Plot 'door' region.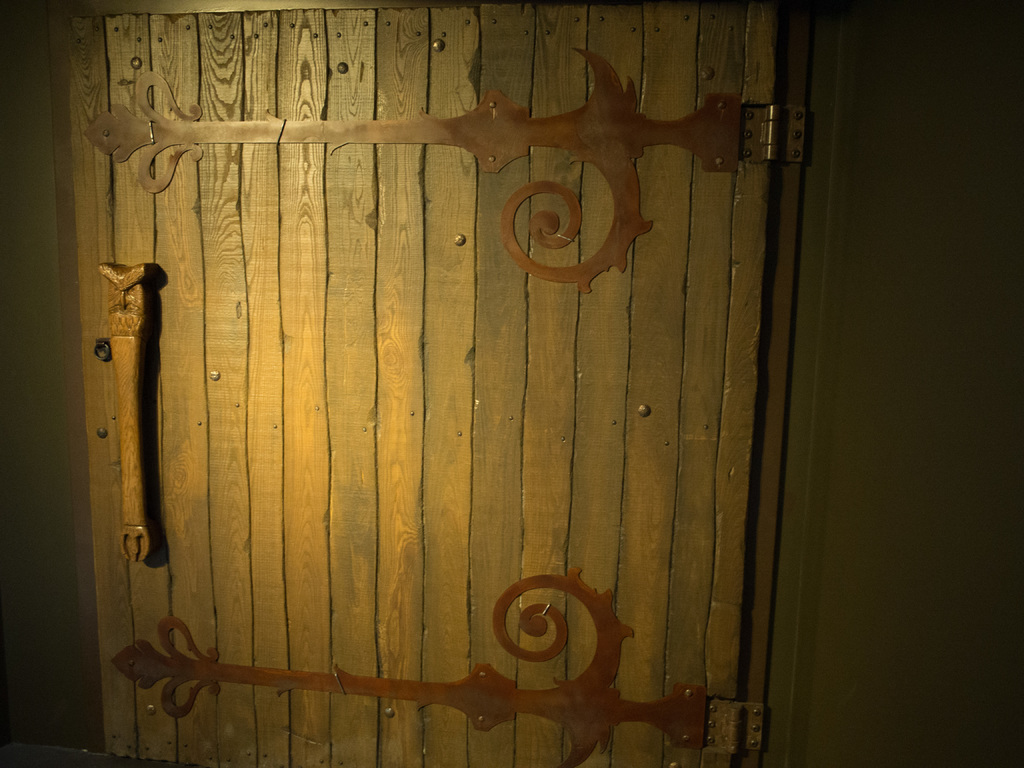
Plotted at 78/0/759/767.
